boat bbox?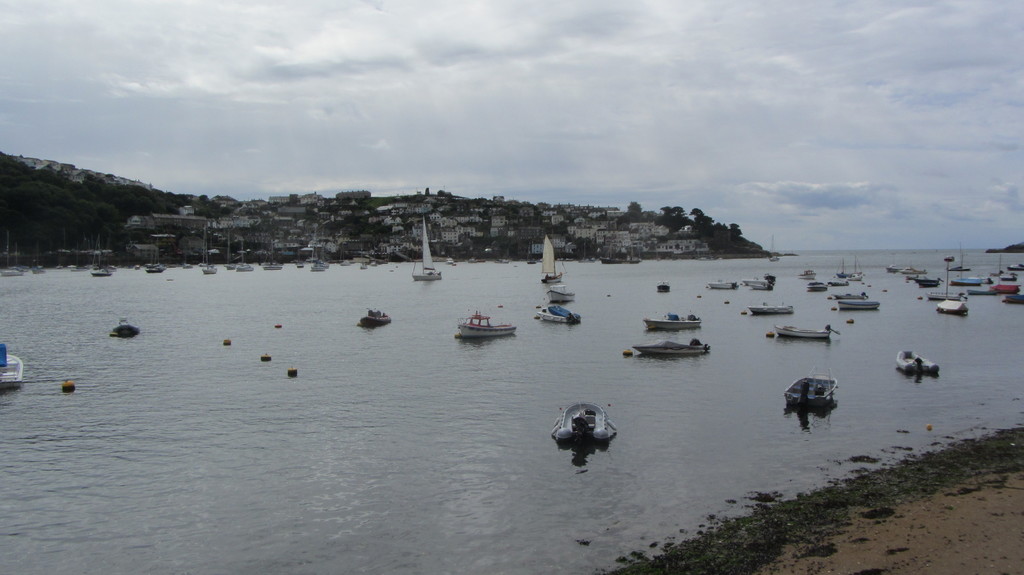
bbox=[260, 240, 282, 272]
